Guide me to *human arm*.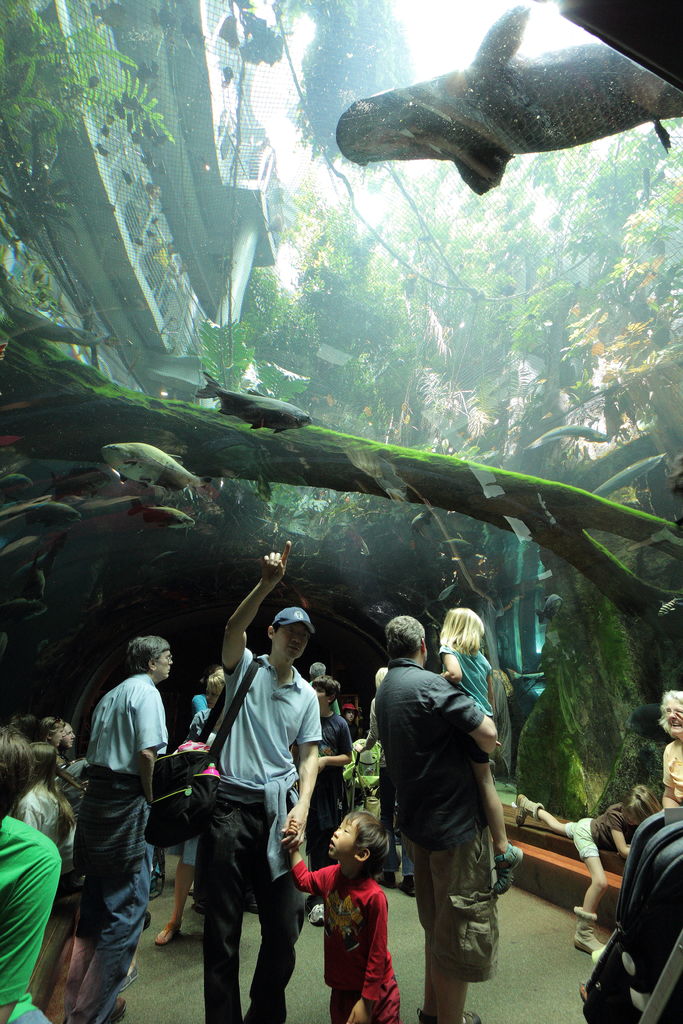
Guidance: 480,657,502,743.
